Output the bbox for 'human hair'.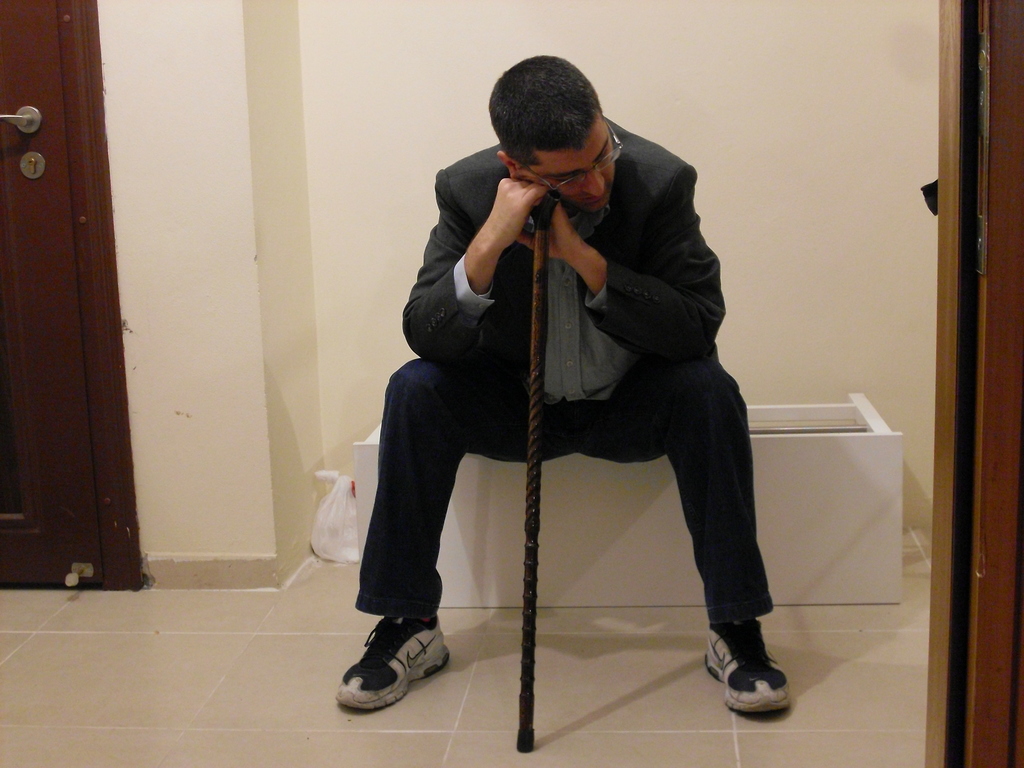
(x1=482, y1=60, x2=625, y2=201).
